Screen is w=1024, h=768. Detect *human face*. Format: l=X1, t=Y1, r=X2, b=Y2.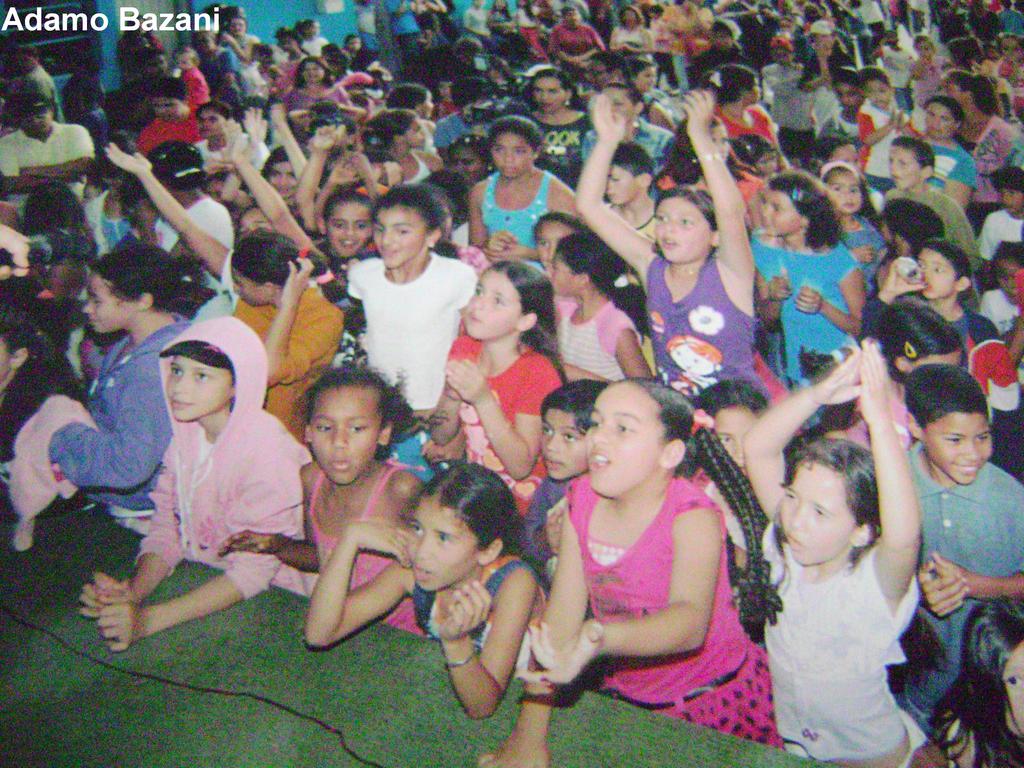
l=231, t=16, r=244, b=37.
